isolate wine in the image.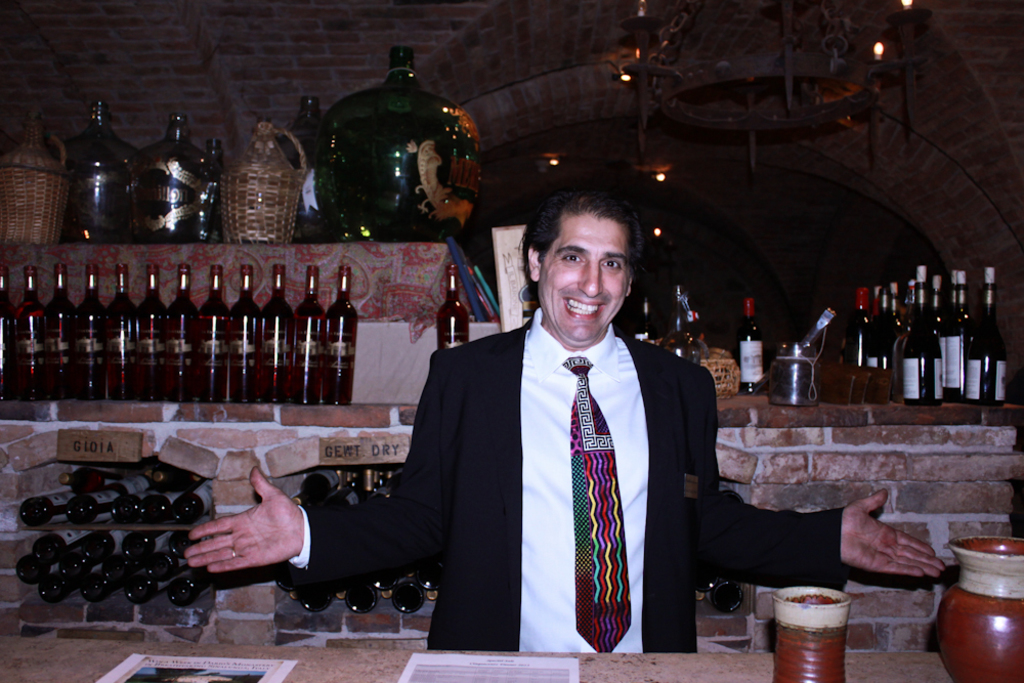
Isolated region: x1=288 y1=262 x2=324 y2=403.
